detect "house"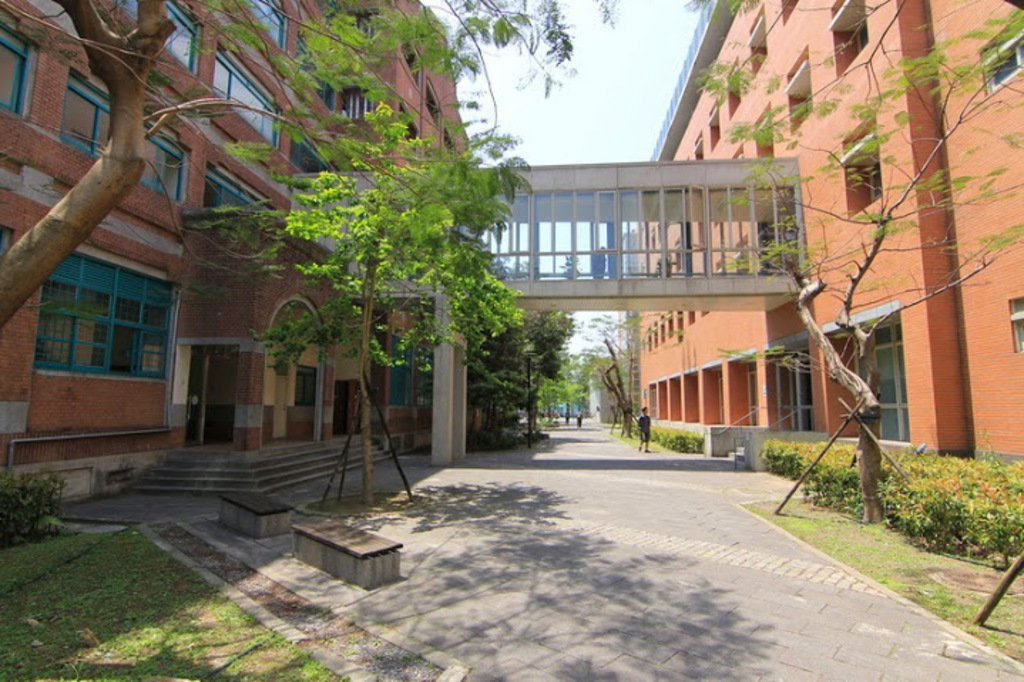
left=7, top=0, right=479, bottom=510
